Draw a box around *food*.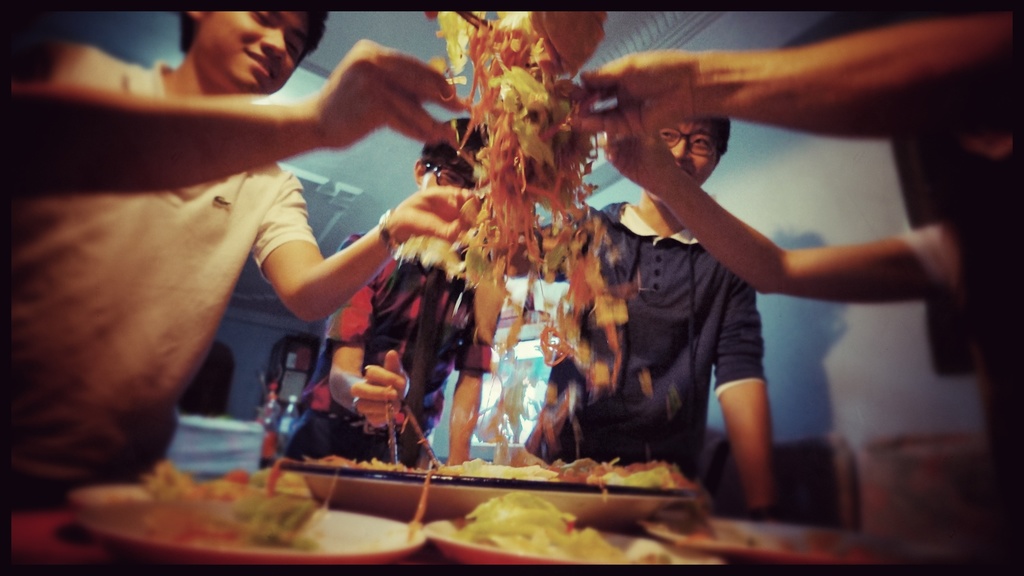
Rect(403, 12, 644, 447).
